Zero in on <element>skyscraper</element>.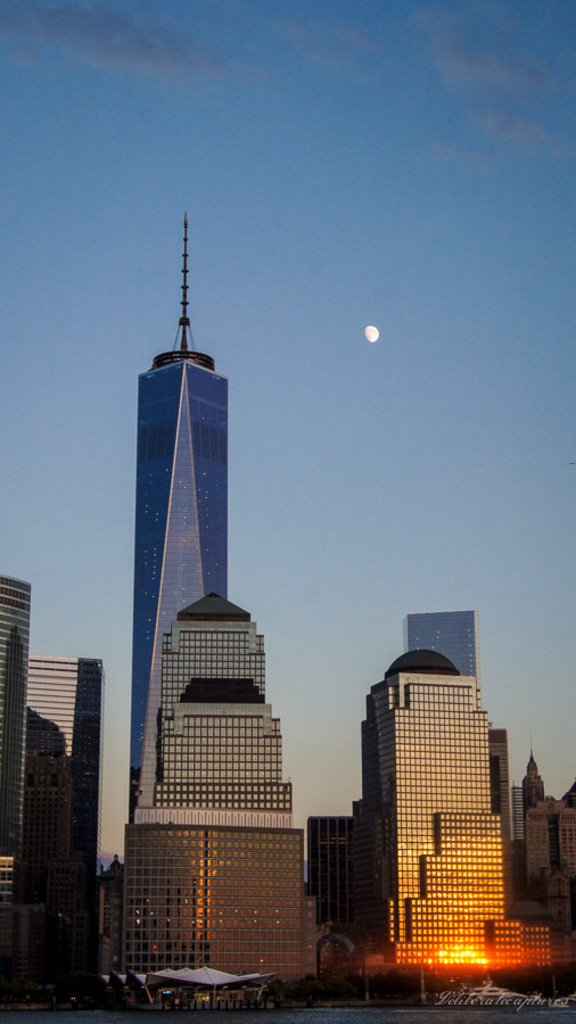
Zeroed in: crop(0, 571, 42, 1015).
